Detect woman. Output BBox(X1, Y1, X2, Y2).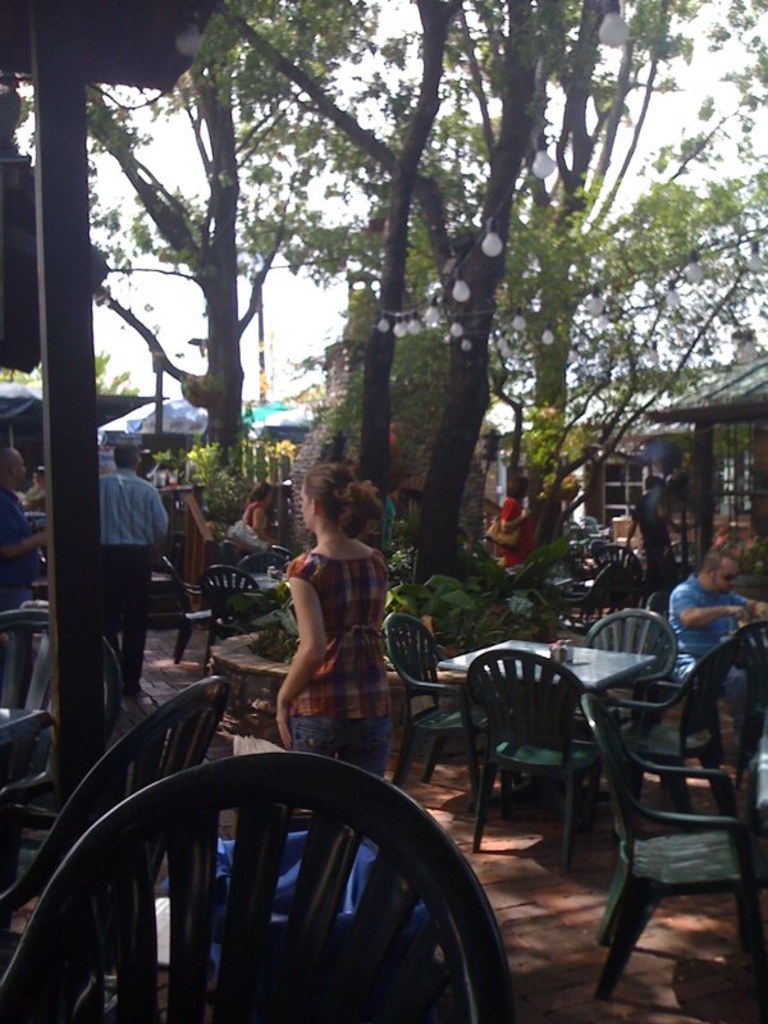
BBox(236, 480, 269, 545).
